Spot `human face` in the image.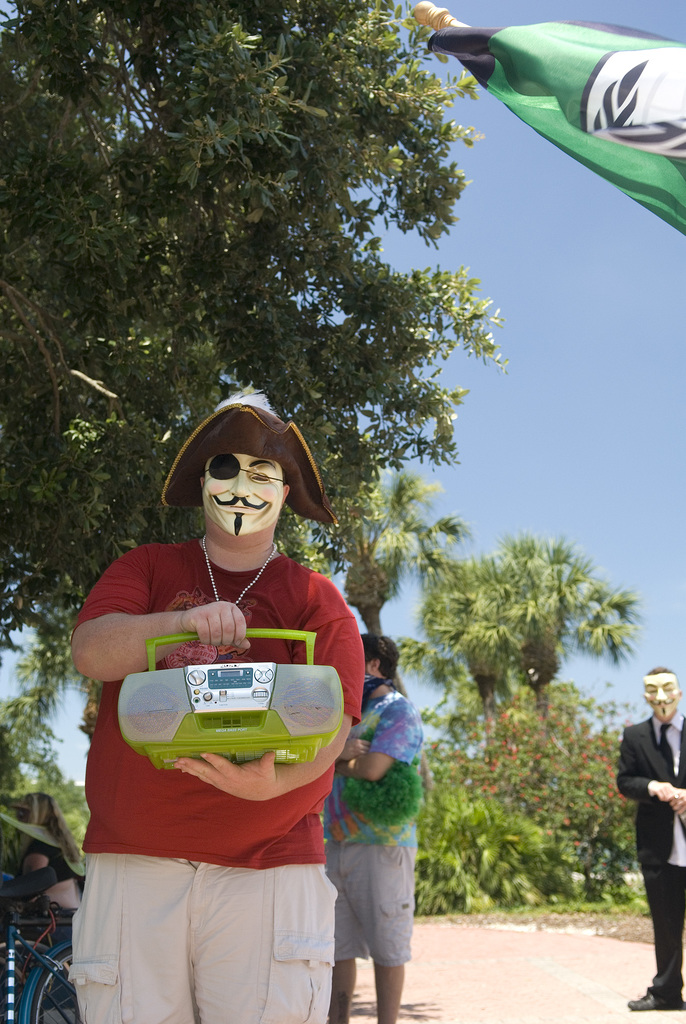
`human face` found at (left=197, top=449, right=281, bottom=545).
